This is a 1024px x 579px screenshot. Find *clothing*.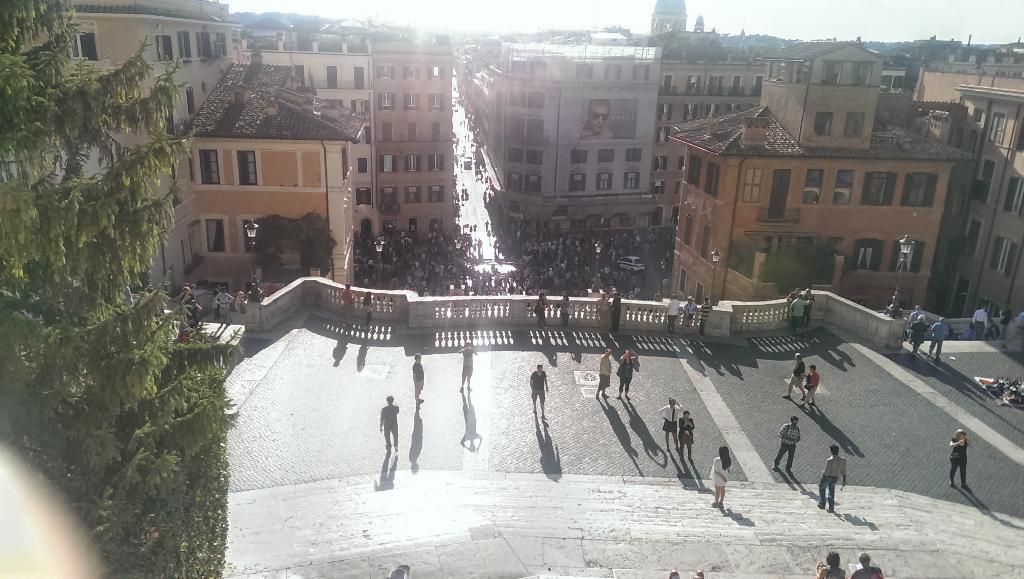
Bounding box: x1=785 y1=293 x2=798 y2=306.
